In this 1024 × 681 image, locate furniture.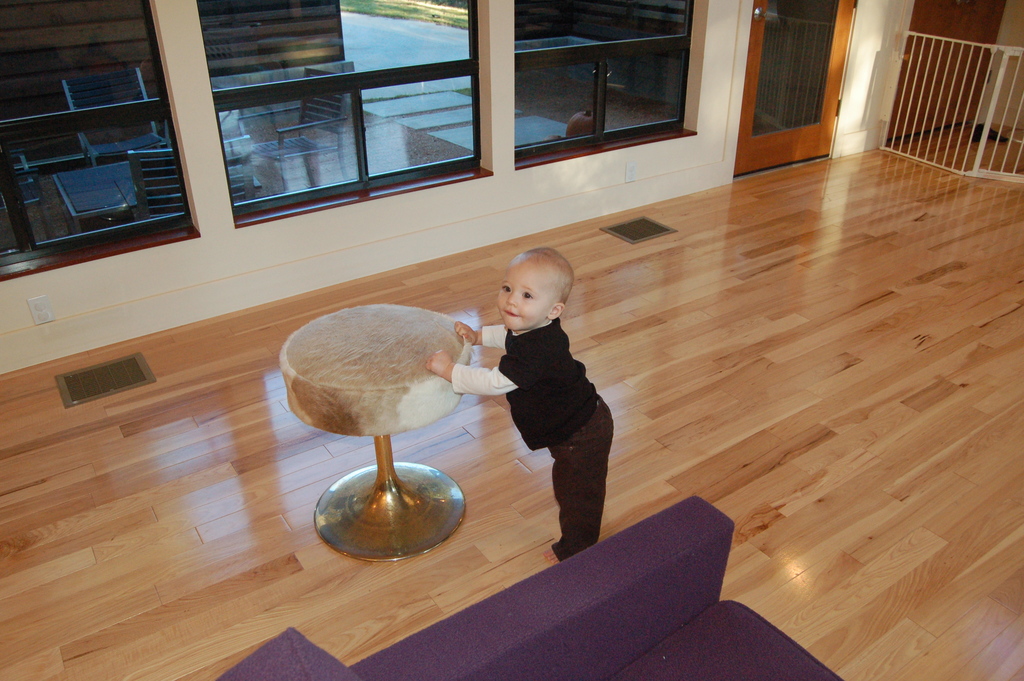
Bounding box: <box>132,135,250,222</box>.
